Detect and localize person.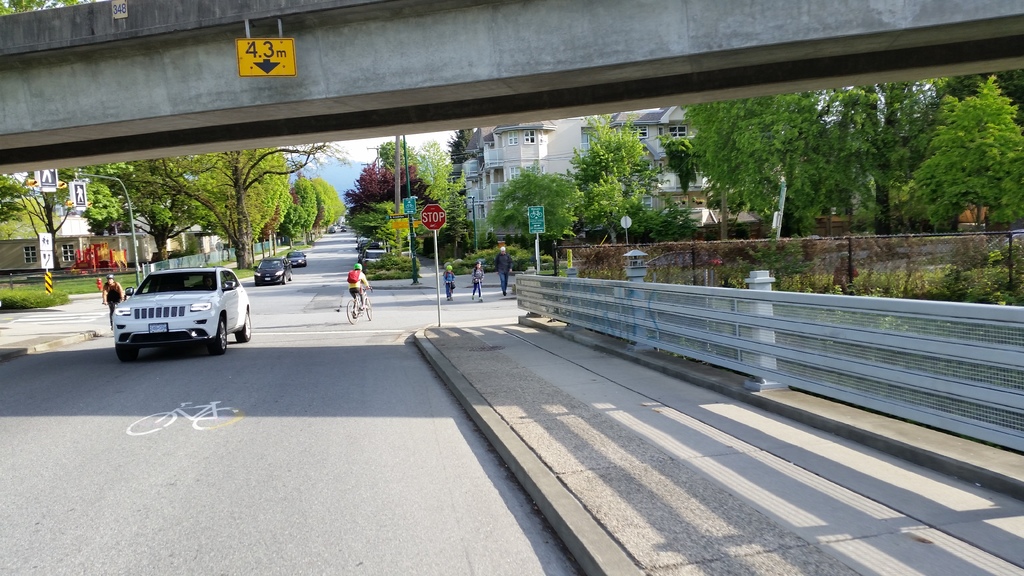
Localized at bbox=(465, 262, 486, 297).
